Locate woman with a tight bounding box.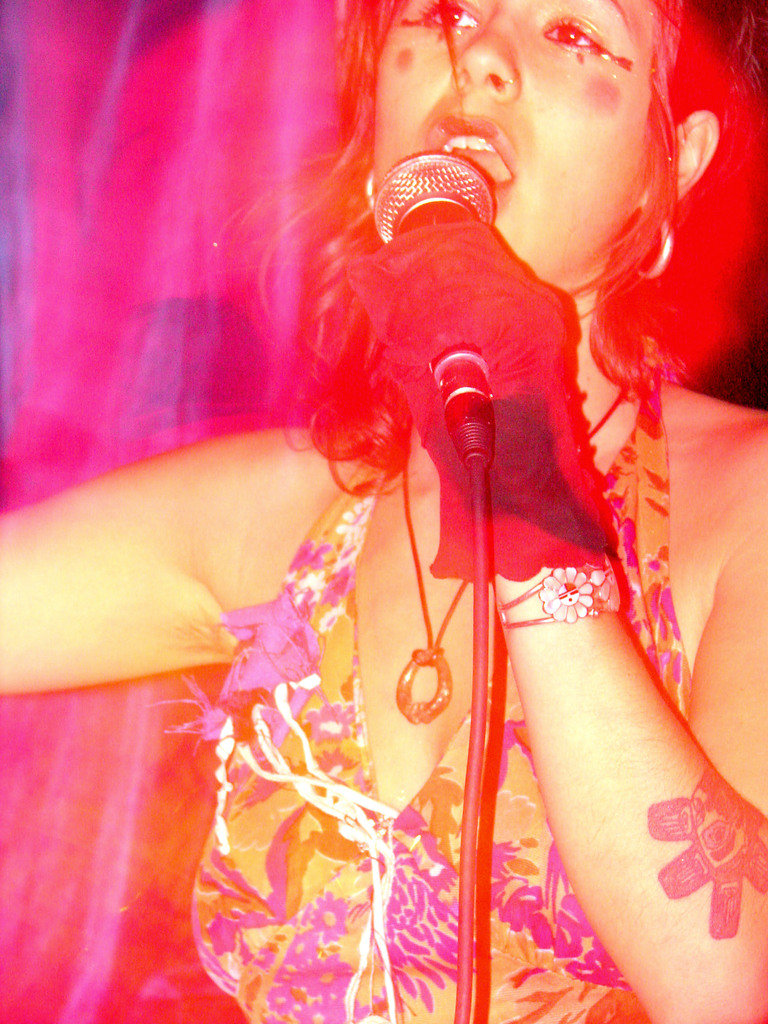
0:0:767:1023.
